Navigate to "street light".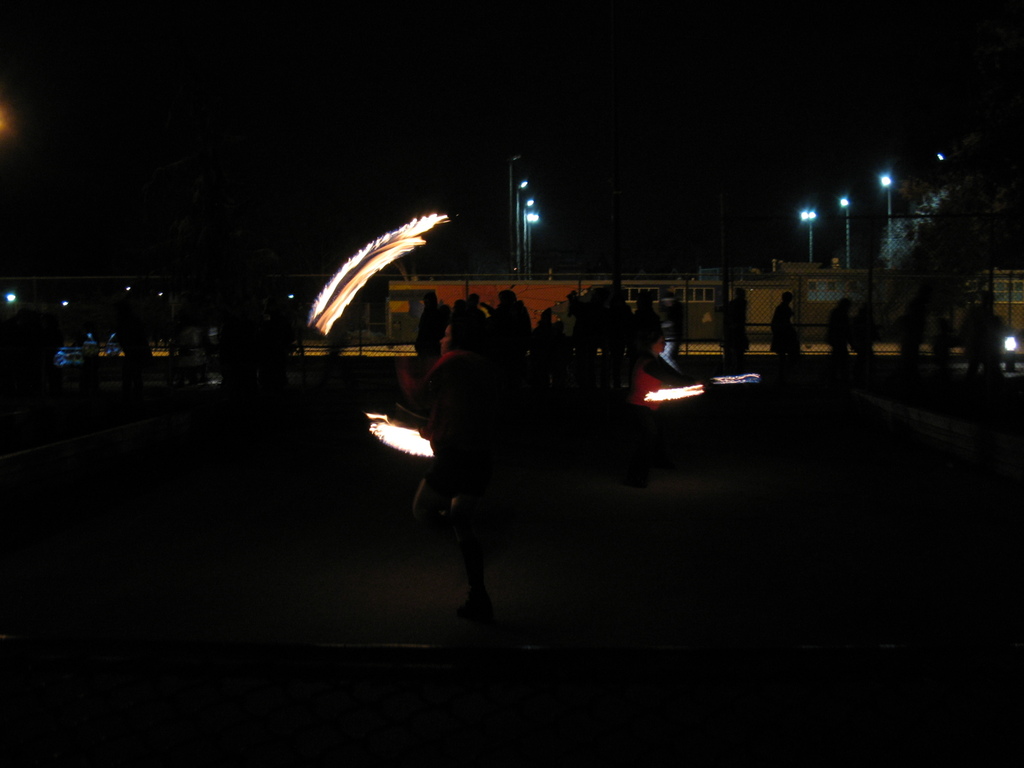
Navigation target: (505, 152, 525, 254).
